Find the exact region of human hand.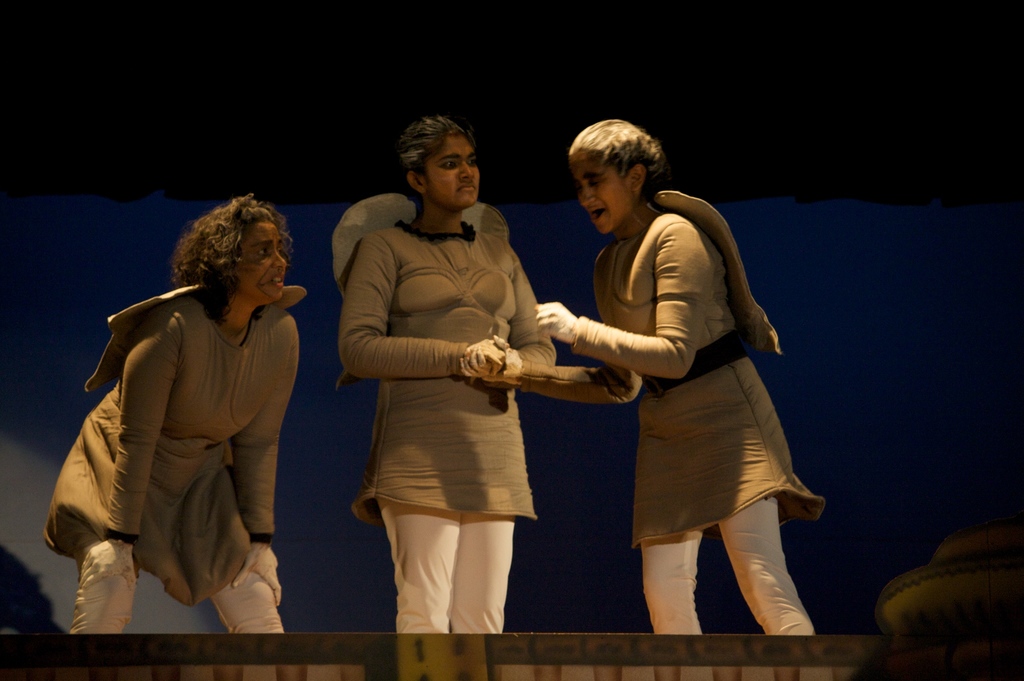
Exact region: [78,534,140,592].
